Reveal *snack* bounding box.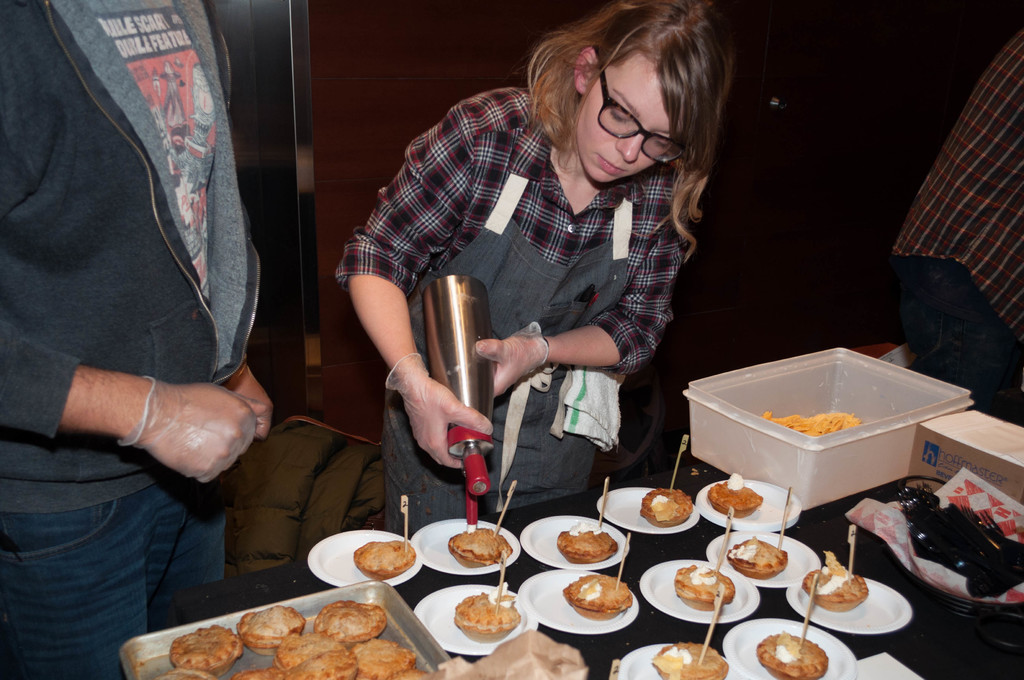
Revealed: [x1=161, y1=667, x2=198, y2=679].
